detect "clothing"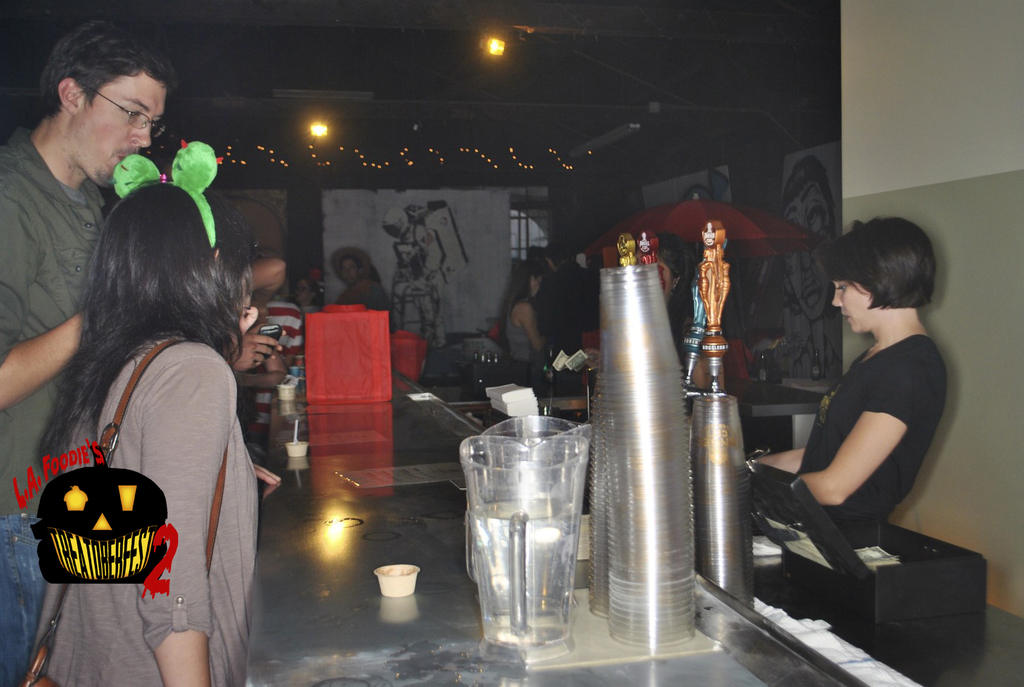
<region>30, 336, 255, 686</region>
